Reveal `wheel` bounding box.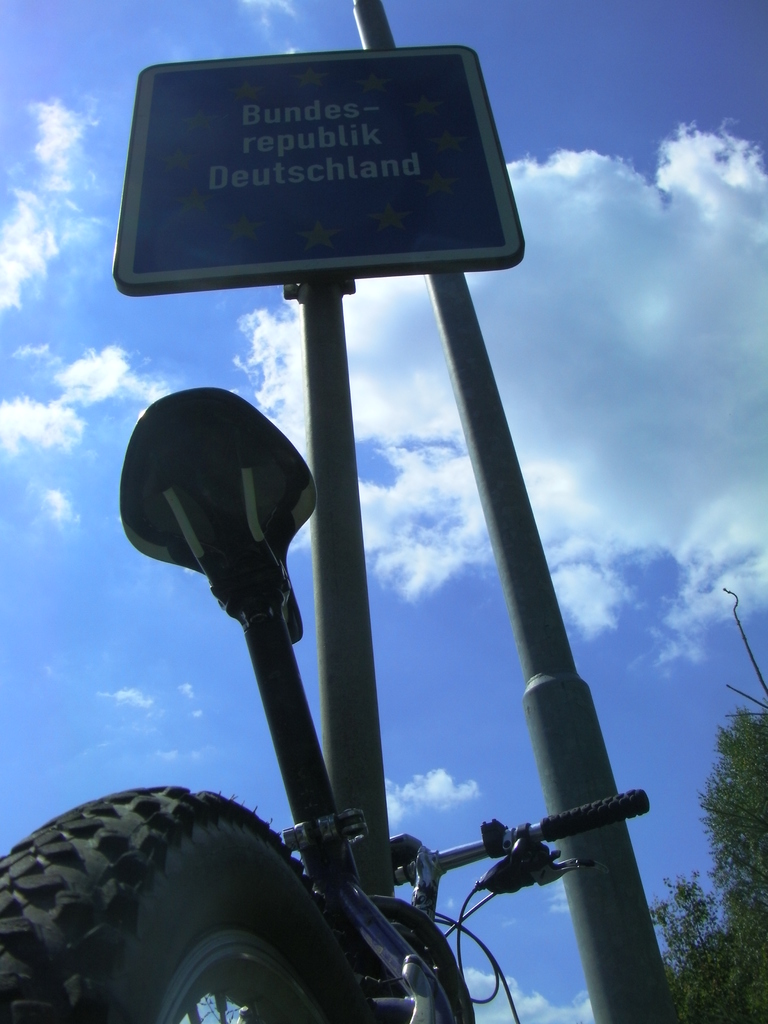
Revealed: detection(36, 803, 426, 1007).
